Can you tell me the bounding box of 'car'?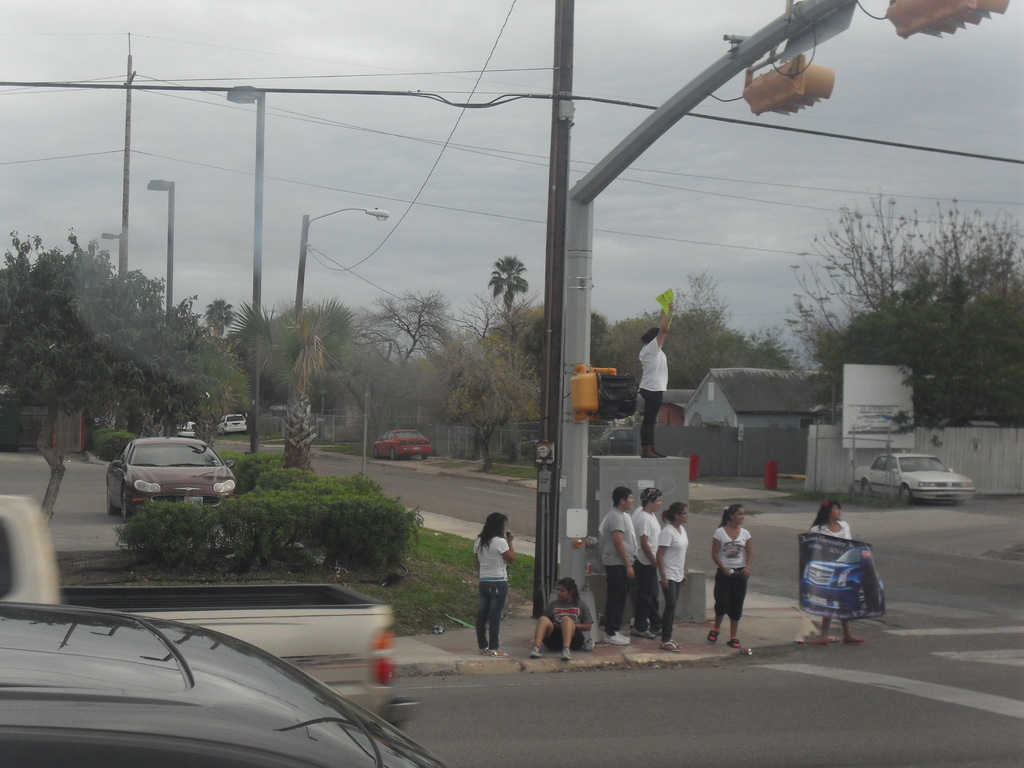
{"x1": 213, "y1": 416, "x2": 248, "y2": 437}.
